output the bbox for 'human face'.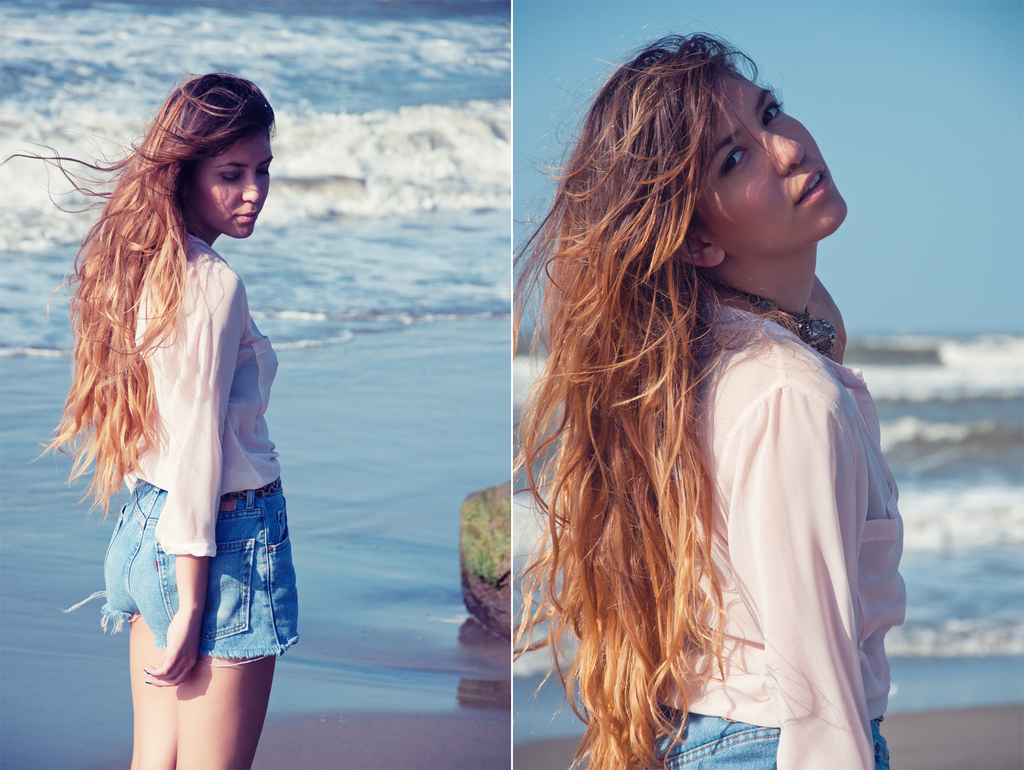
[left=694, top=69, right=845, bottom=253].
